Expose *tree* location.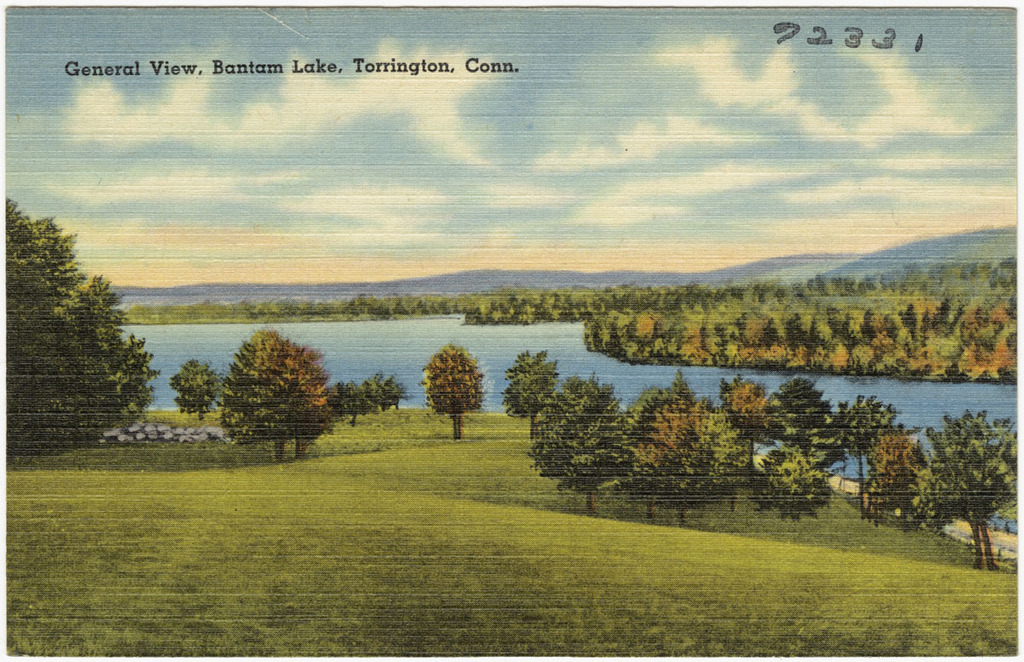
Exposed at box(208, 312, 331, 460).
